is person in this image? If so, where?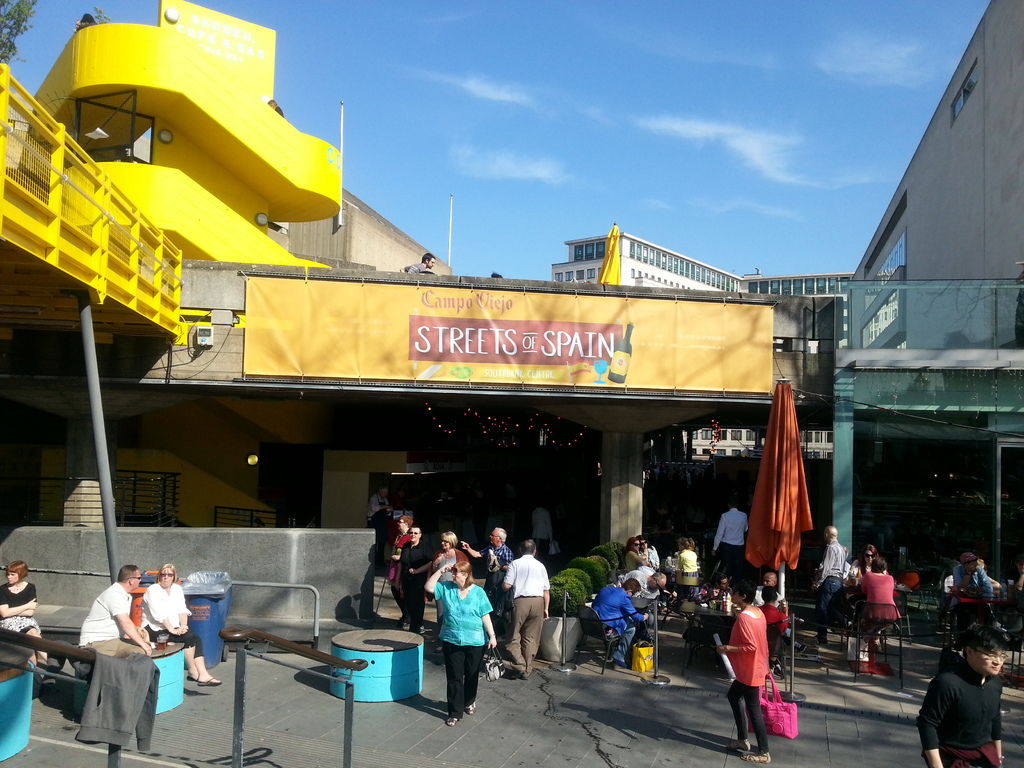
Yes, at (x1=365, y1=490, x2=393, y2=520).
